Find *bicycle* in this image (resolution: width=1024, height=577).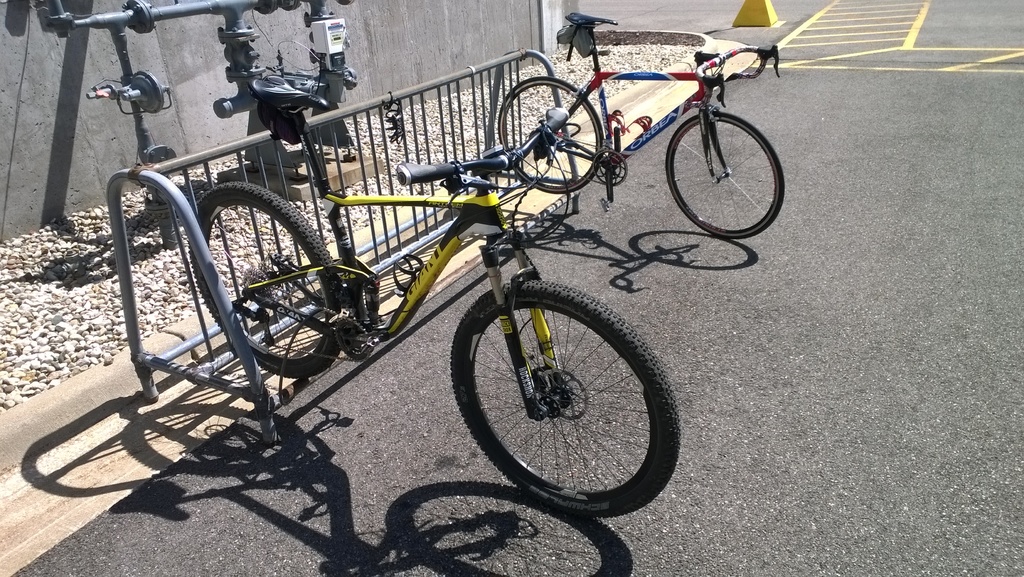
<box>187,105,683,521</box>.
